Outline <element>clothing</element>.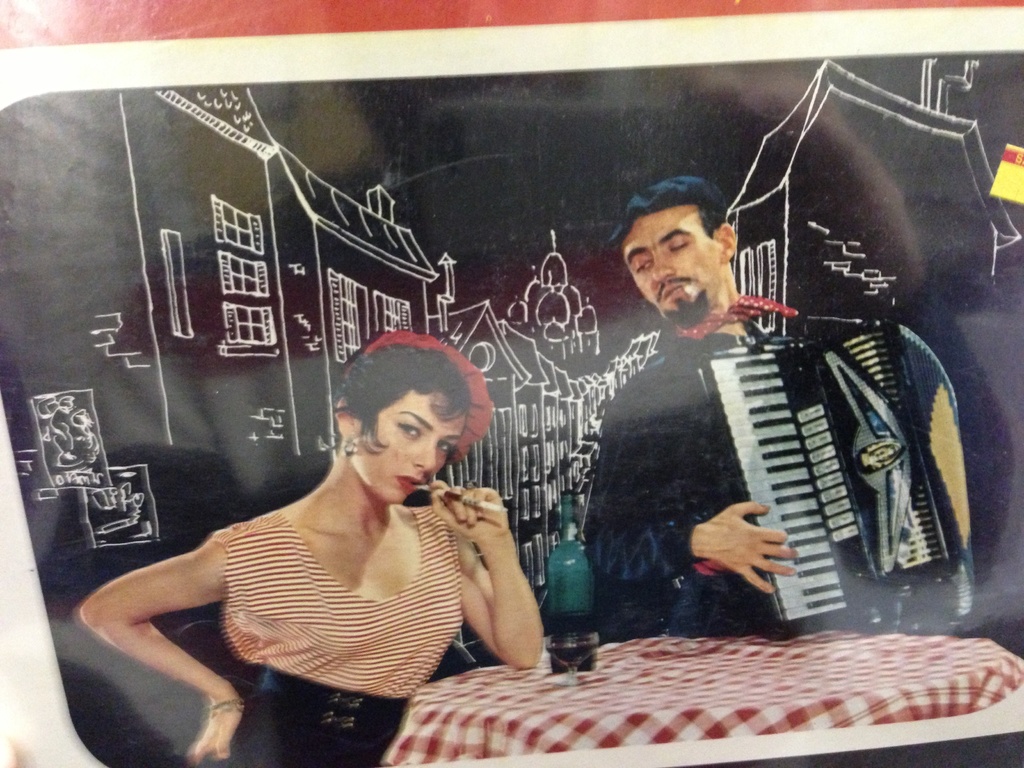
Outline: (x1=572, y1=305, x2=832, y2=628).
